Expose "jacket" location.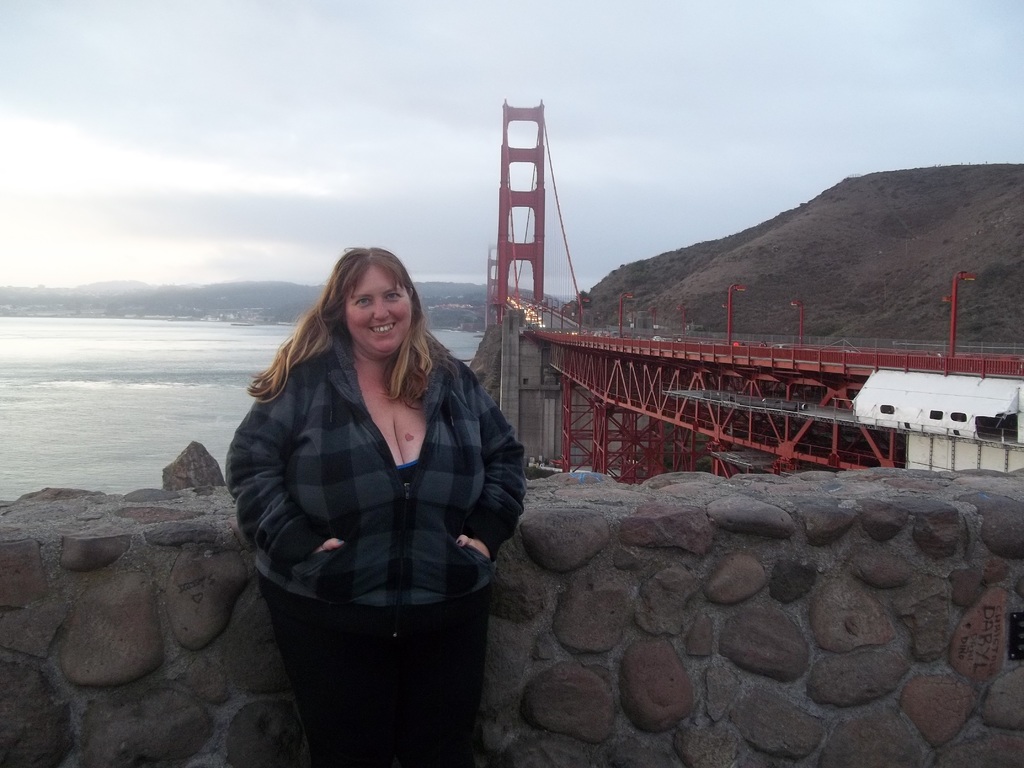
Exposed at [225,337,524,626].
